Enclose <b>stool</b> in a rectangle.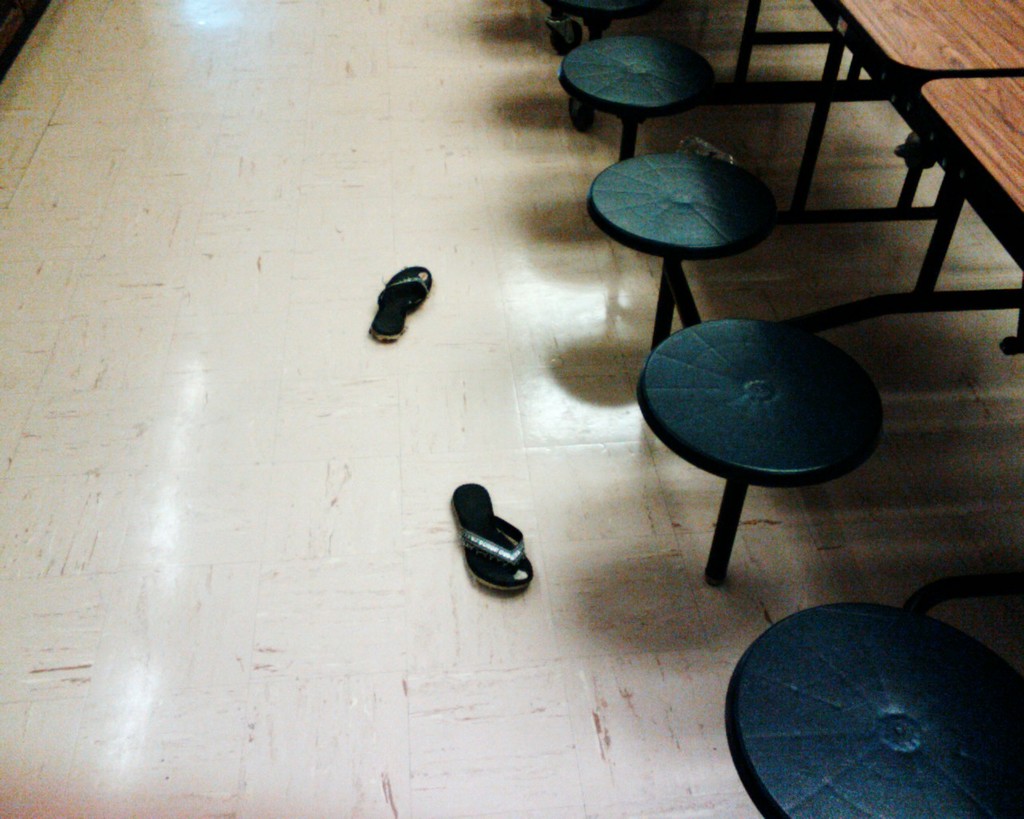
detection(639, 326, 883, 585).
